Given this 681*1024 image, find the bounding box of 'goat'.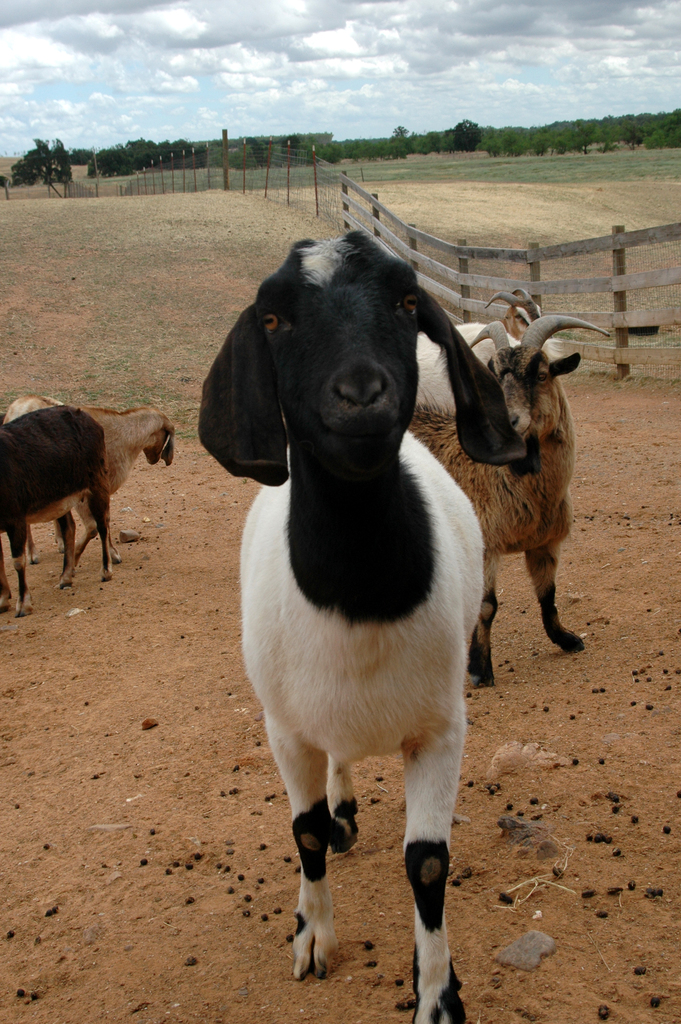
{"x1": 409, "y1": 311, "x2": 614, "y2": 692}.
